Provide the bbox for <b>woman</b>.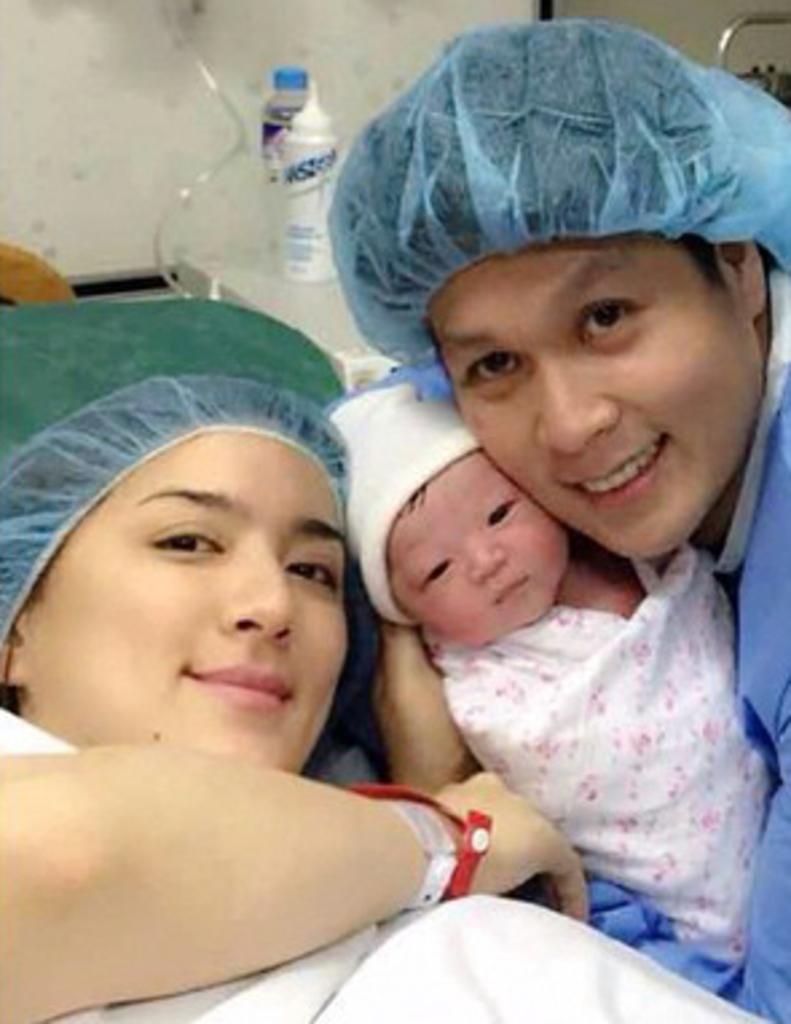
[left=324, top=16, right=788, bottom=1021].
